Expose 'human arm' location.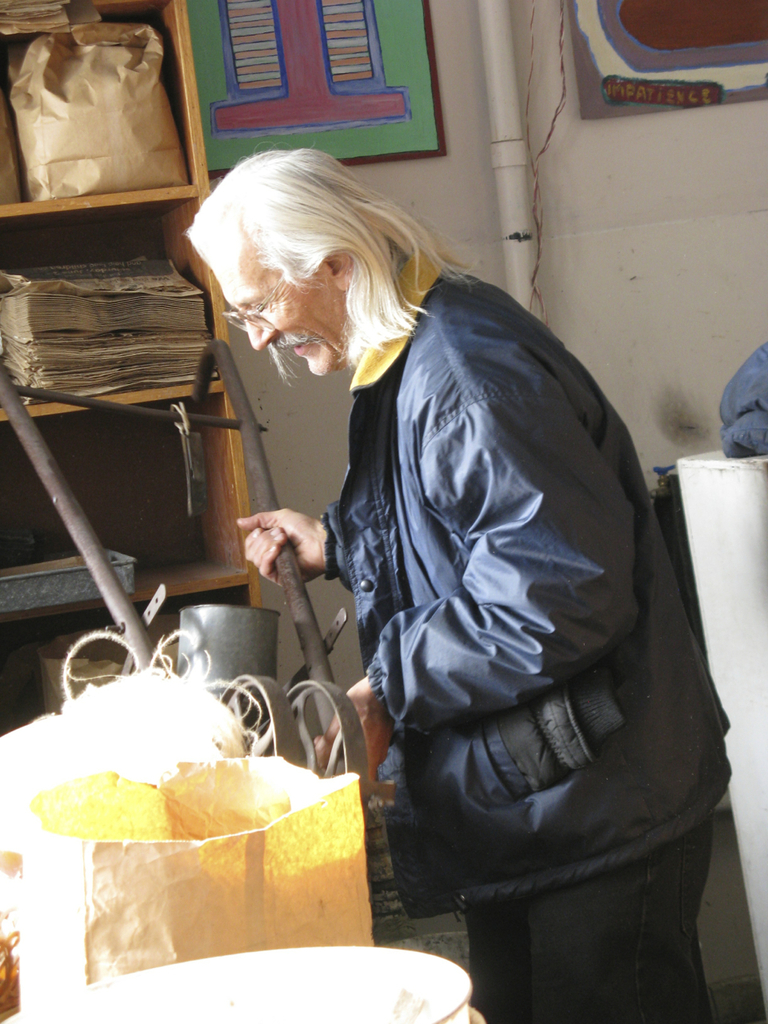
Exposed at 311 382 627 780.
